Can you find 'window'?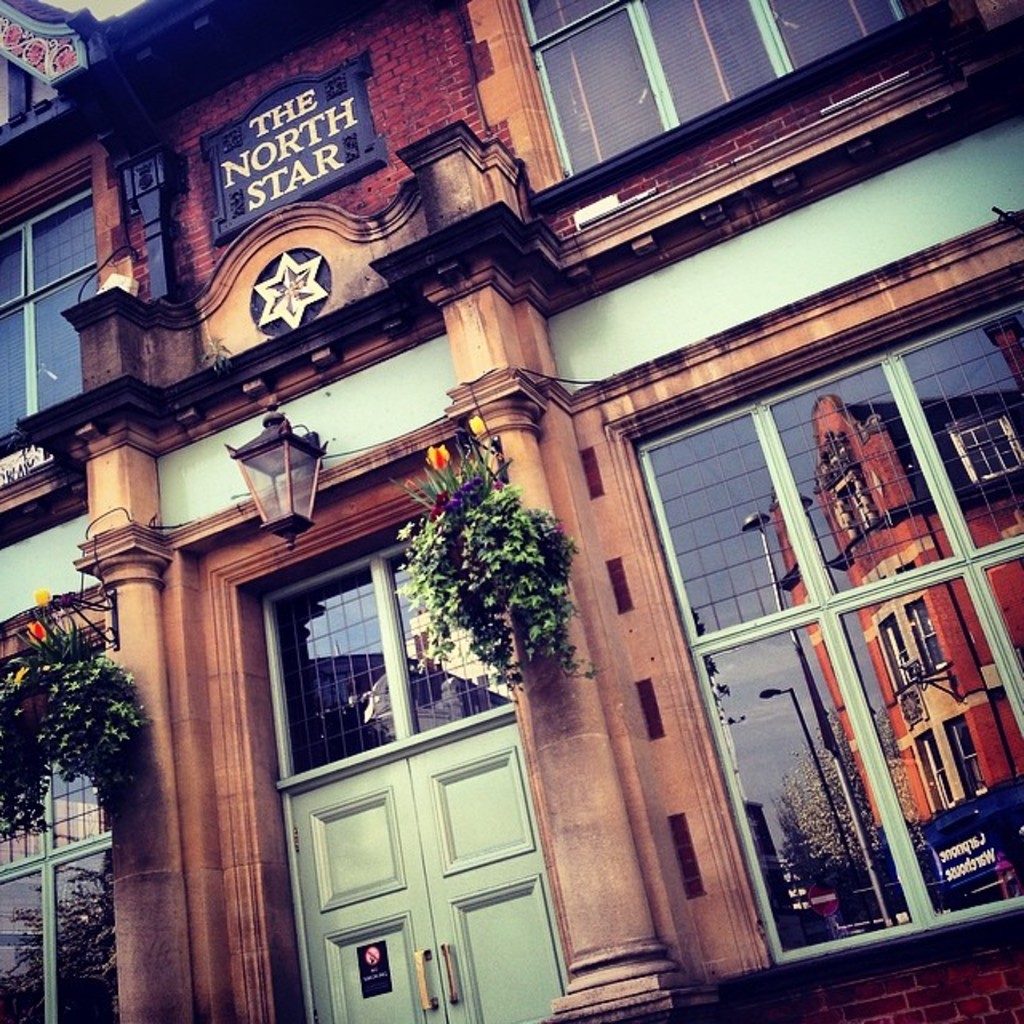
Yes, bounding box: <region>0, 152, 93, 454</region>.
